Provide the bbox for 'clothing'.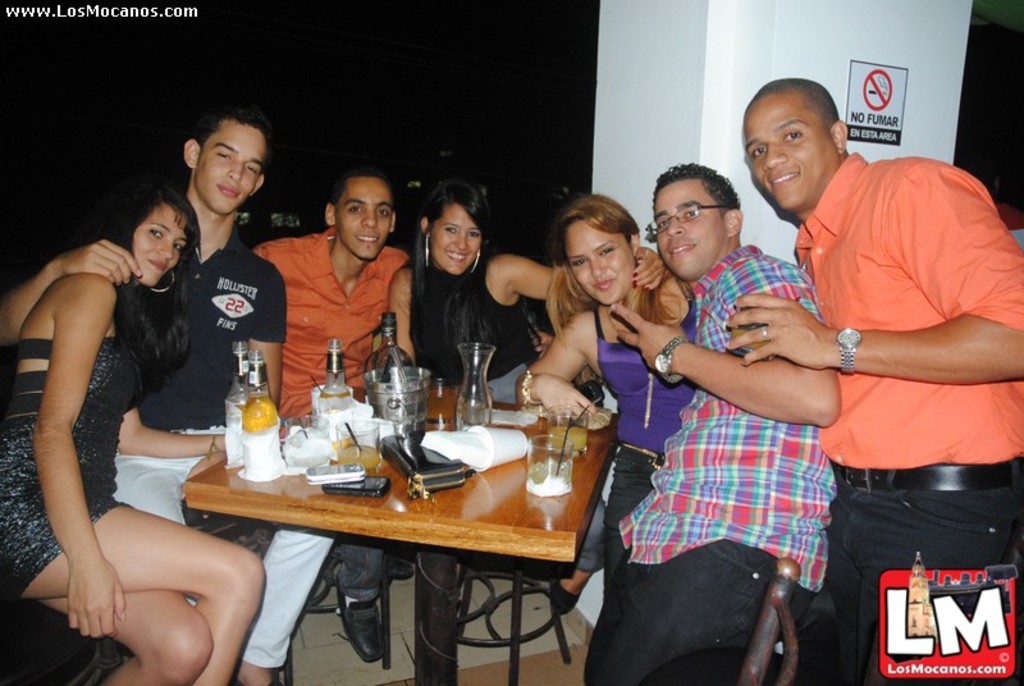
x1=790, y1=154, x2=1023, y2=685.
